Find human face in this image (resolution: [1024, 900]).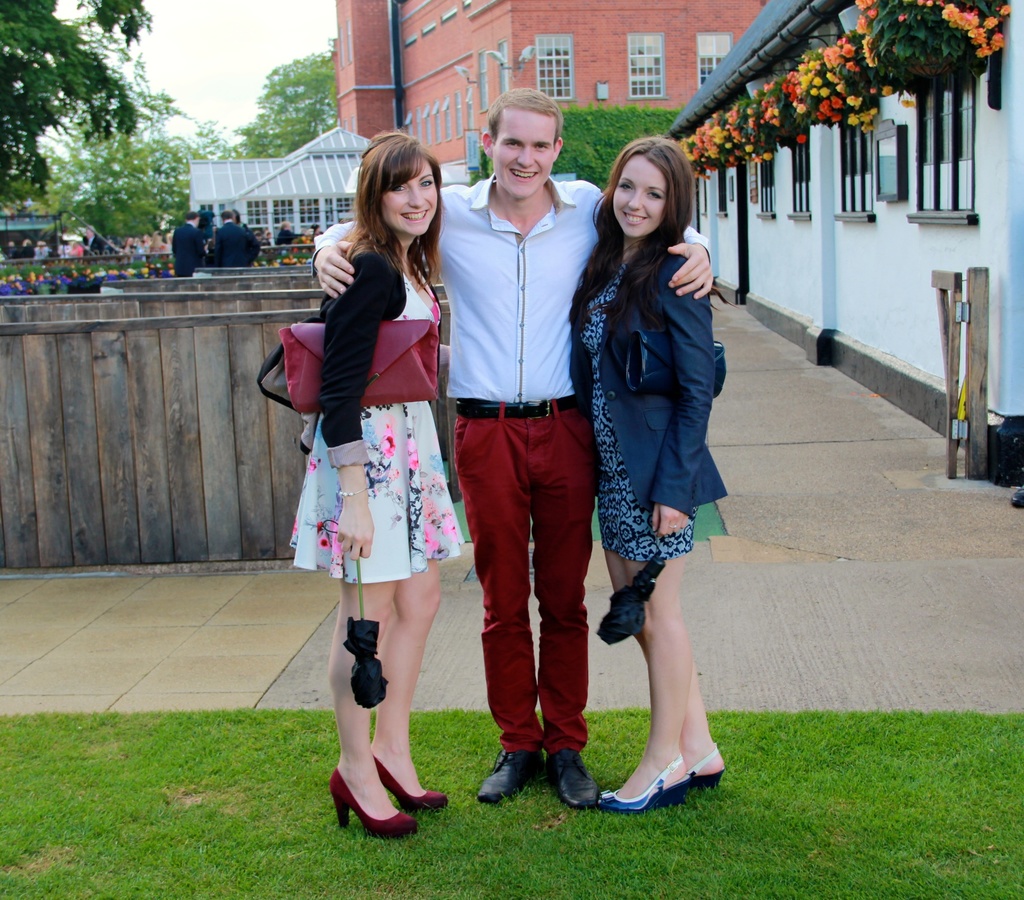
387,160,439,233.
